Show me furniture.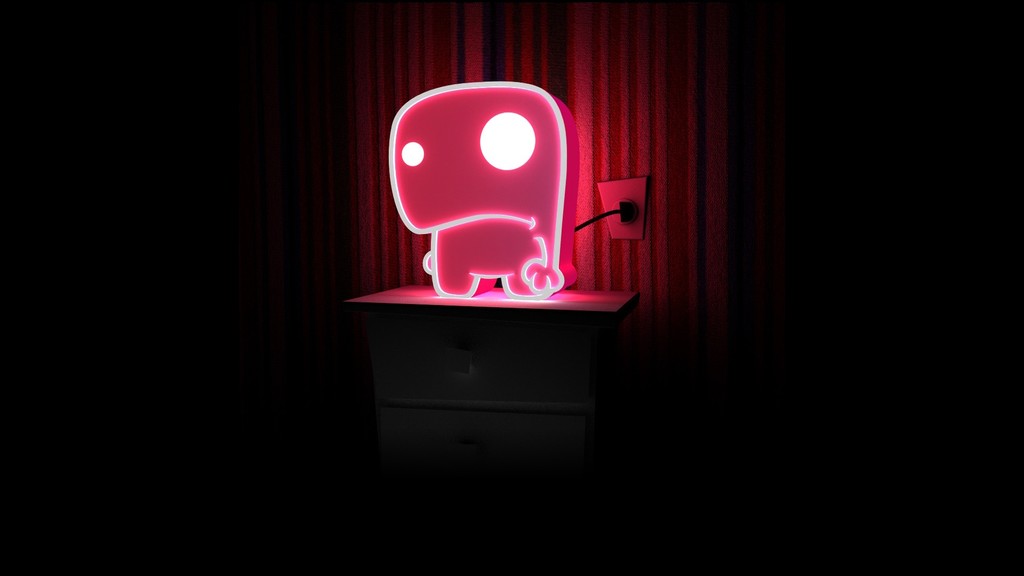
furniture is here: (342,284,641,518).
